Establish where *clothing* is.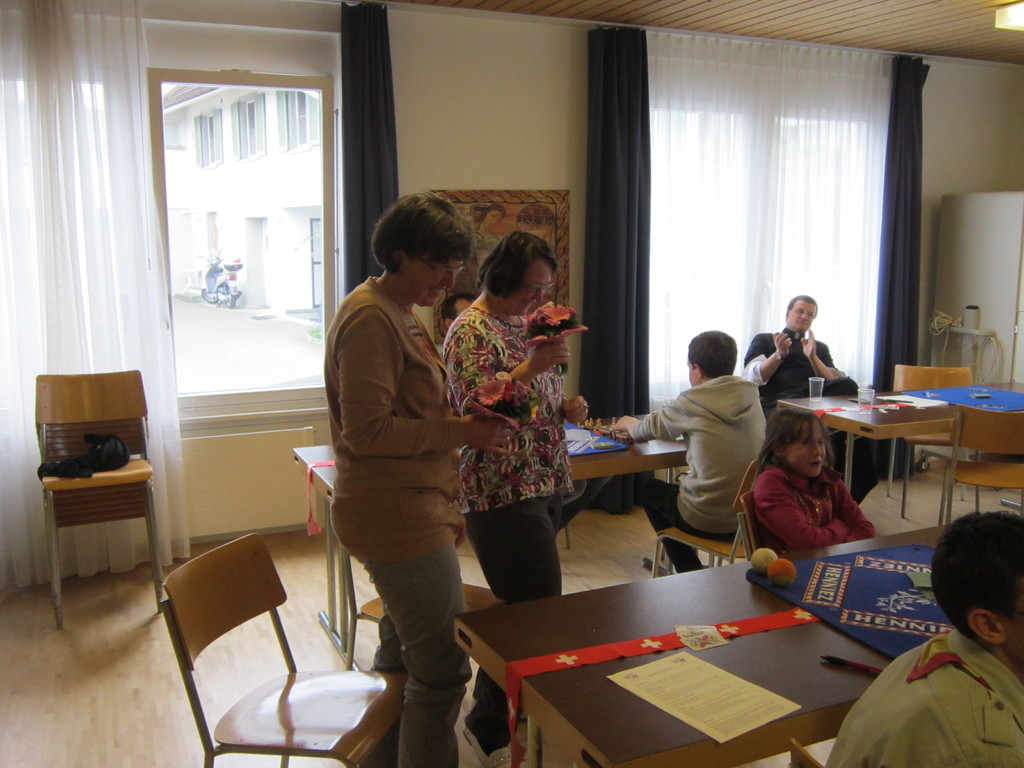
Established at (x1=440, y1=298, x2=566, y2=736).
